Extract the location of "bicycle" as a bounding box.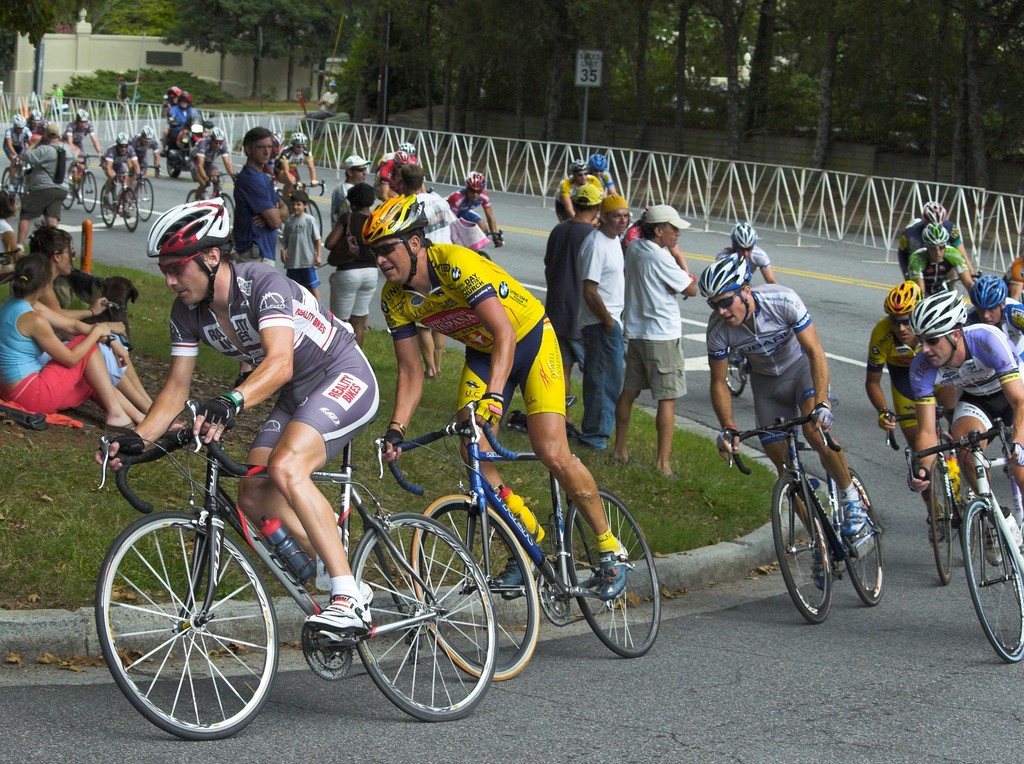
[476,230,495,262].
